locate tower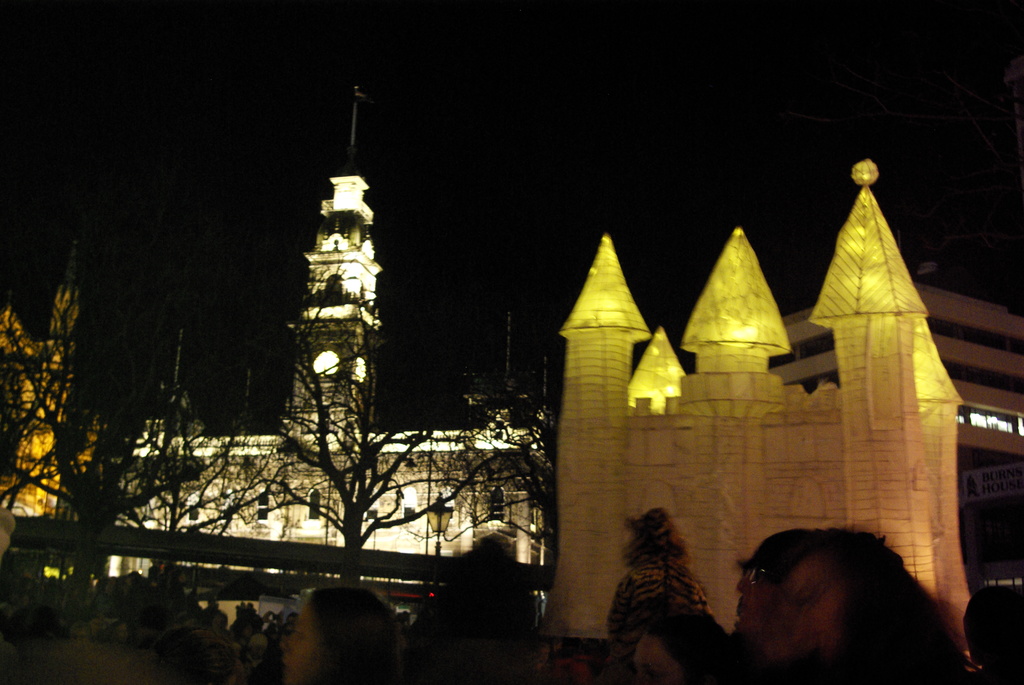
box(256, 151, 396, 434)
